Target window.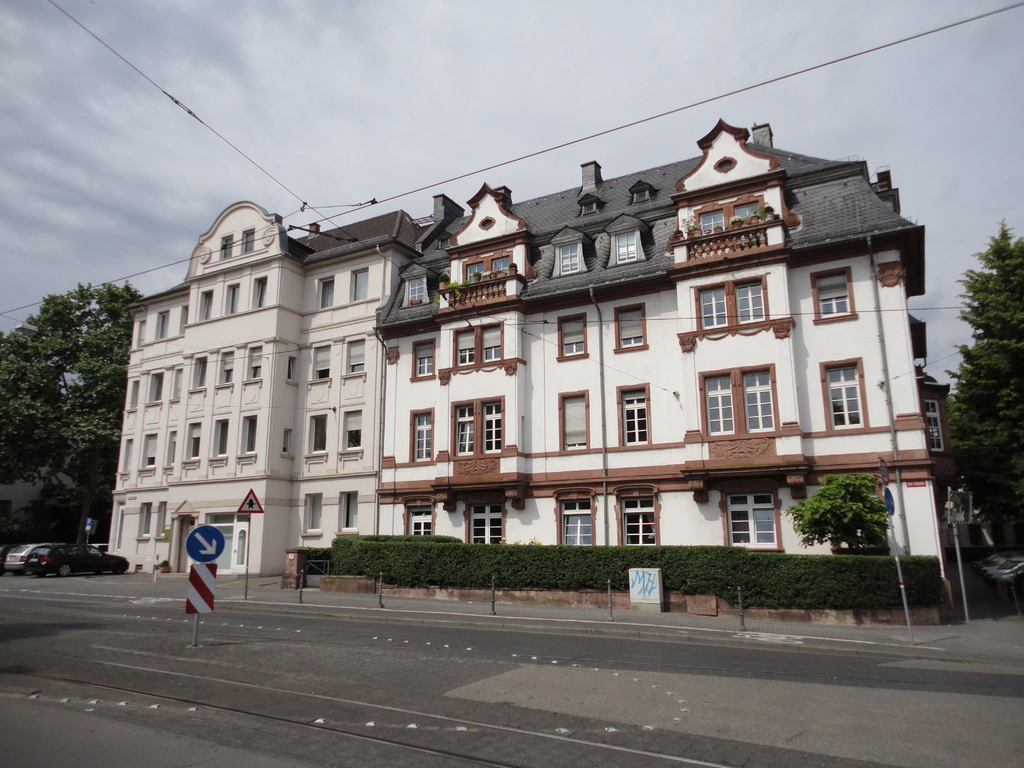
Target region: [403,269,426,308].
